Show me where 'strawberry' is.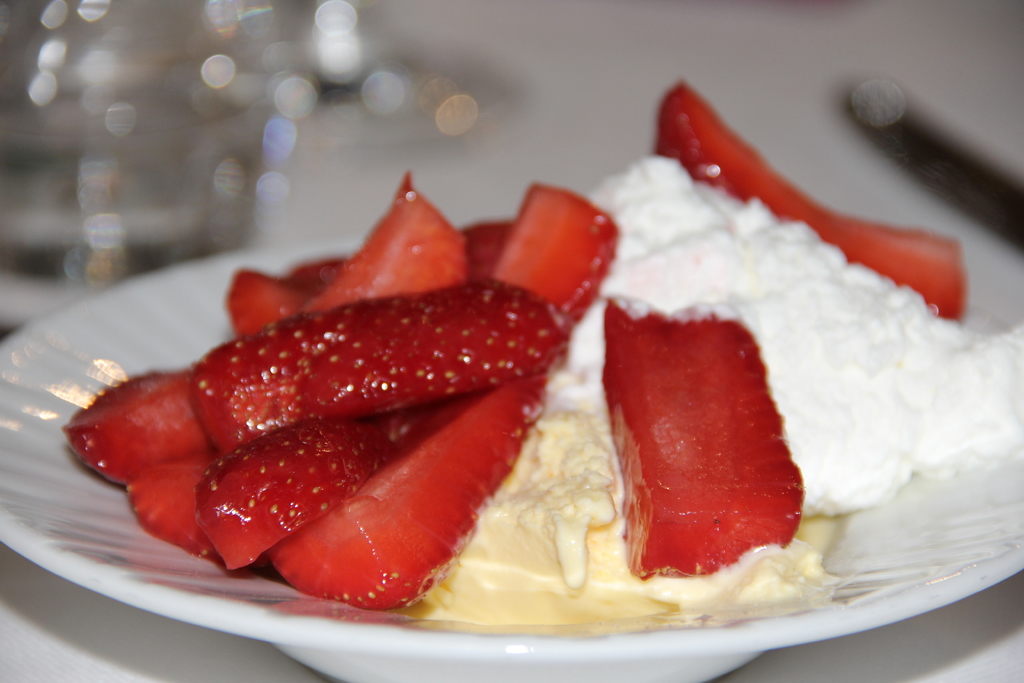
'strawberry' is at 116:452:238:570.
